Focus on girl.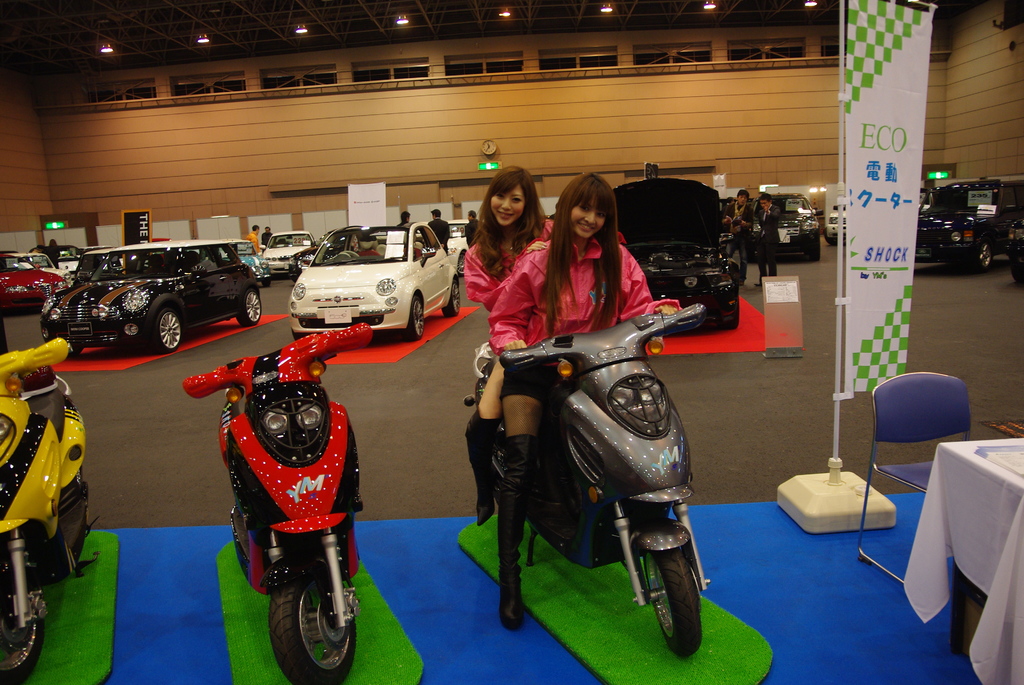
Focused at box(465, 166, 554, 523).
